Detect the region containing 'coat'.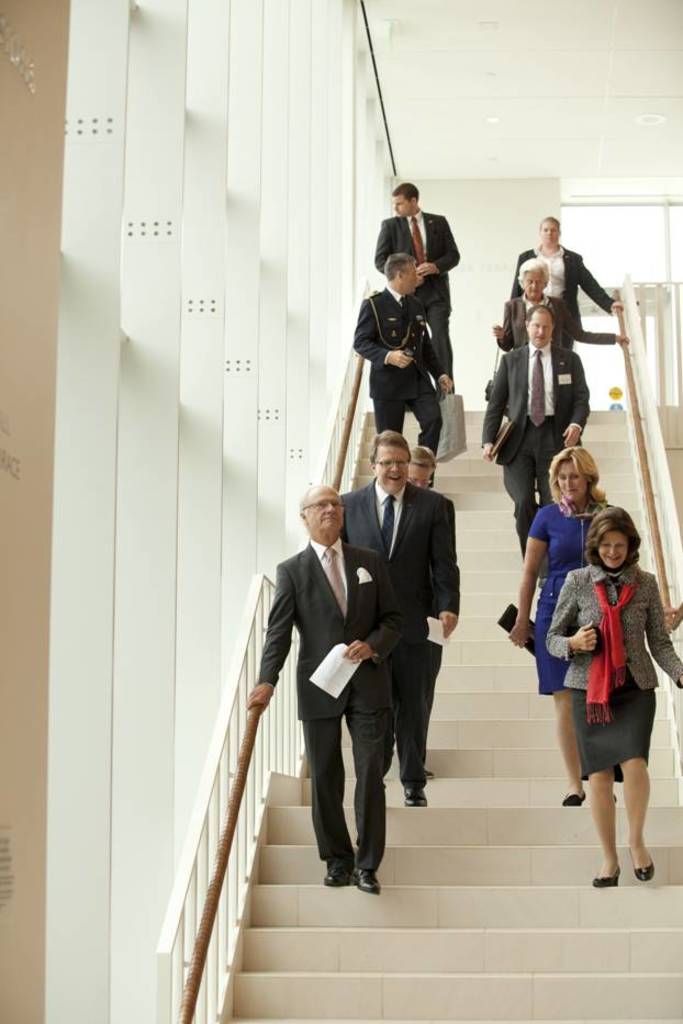
337:480:463:661.
